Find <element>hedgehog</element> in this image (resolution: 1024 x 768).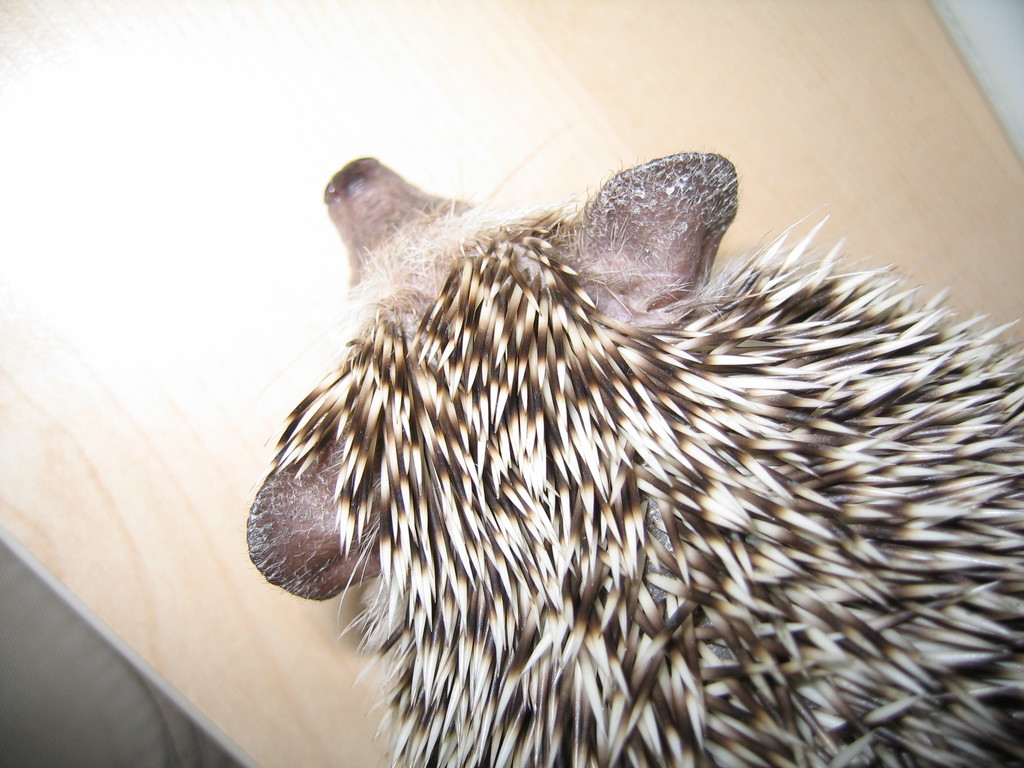
region(242, 124, 1023, 767).
